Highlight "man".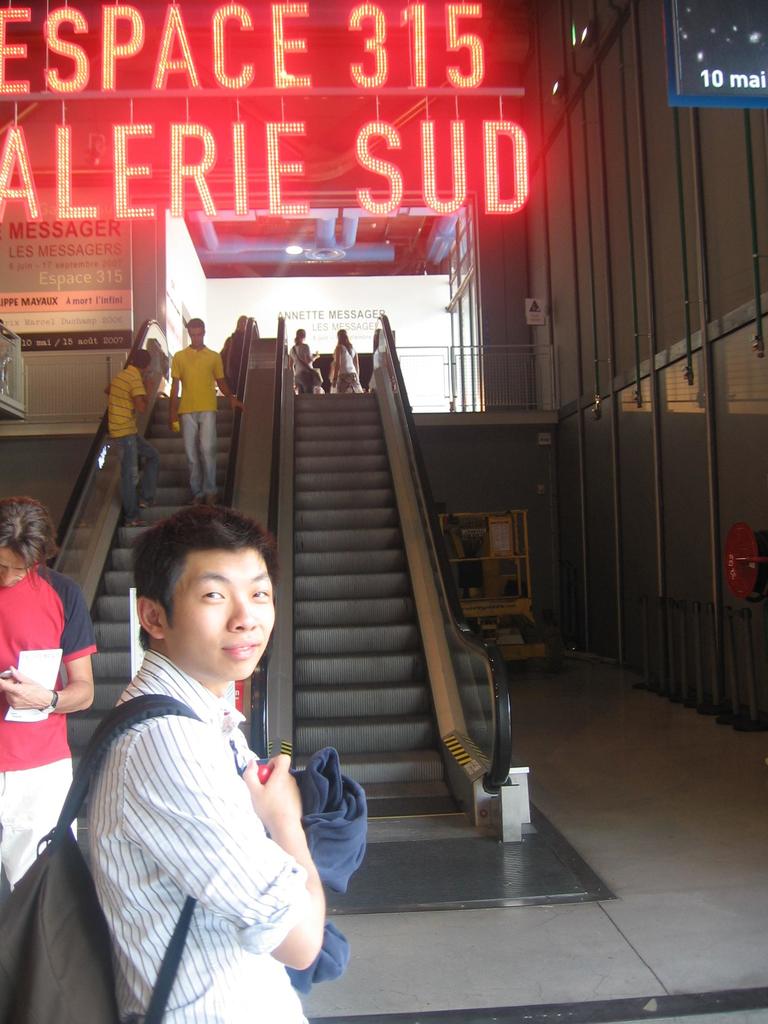
Highlighted region: locate(88, 512, 330, 1019).
